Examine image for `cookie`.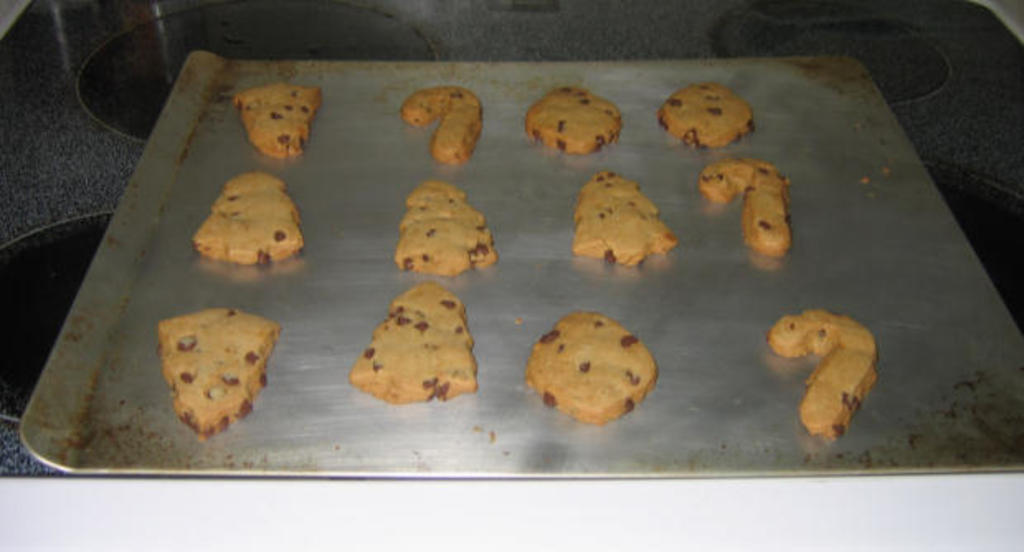
Examination result: rect(761, 304, 875, 435).
